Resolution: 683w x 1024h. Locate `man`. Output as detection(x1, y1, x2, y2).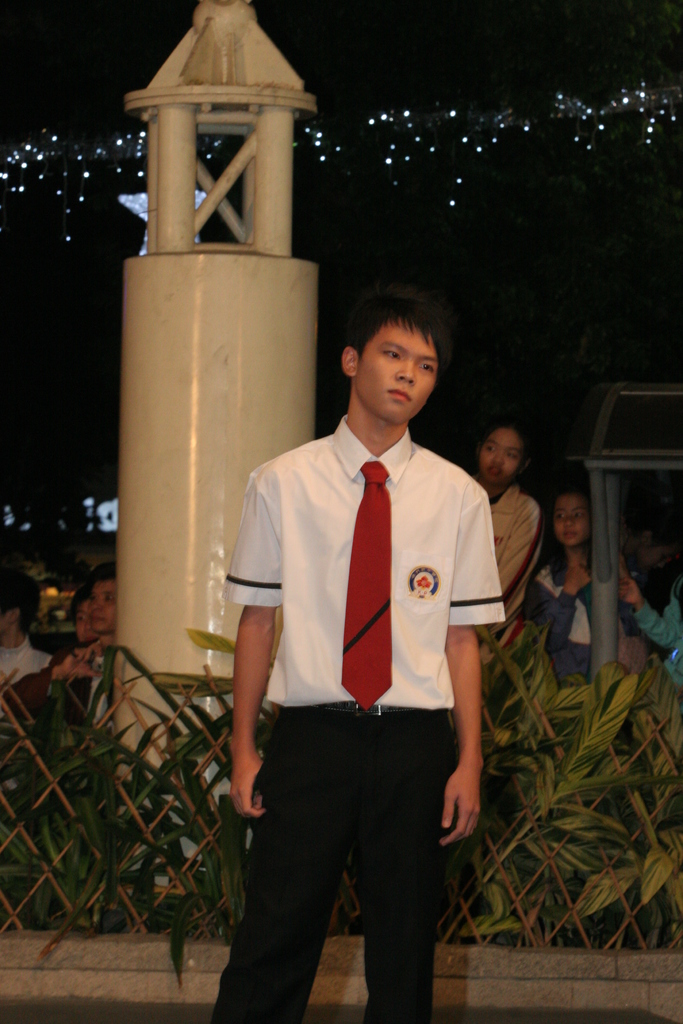
detection(213, 277, 502, 1017).
